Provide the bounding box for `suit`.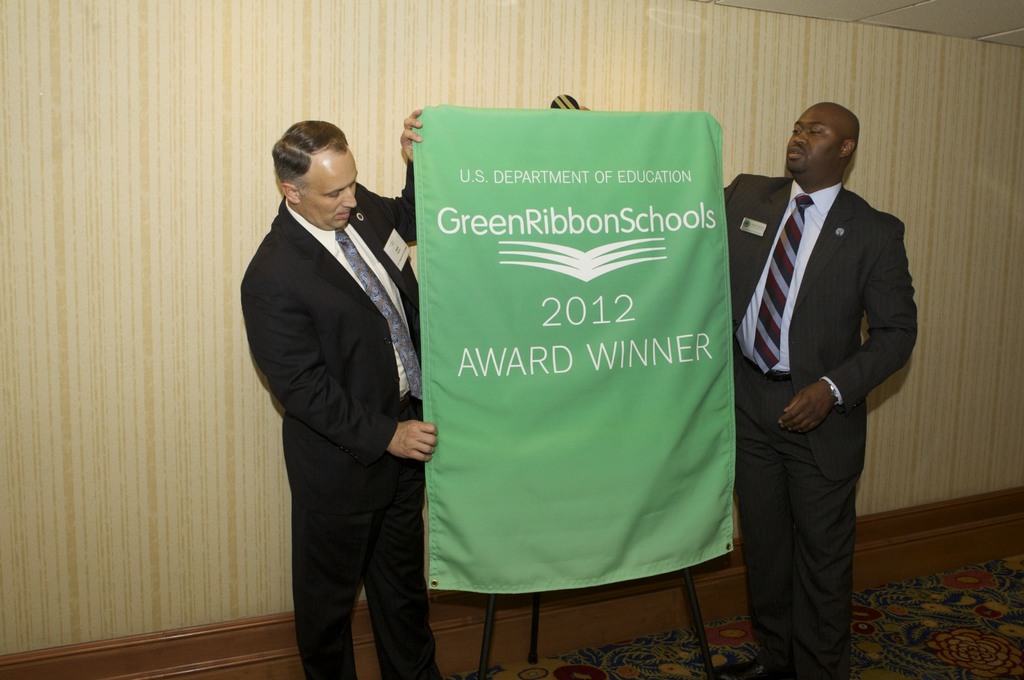
bbox=(733, 102, 909, 675).
